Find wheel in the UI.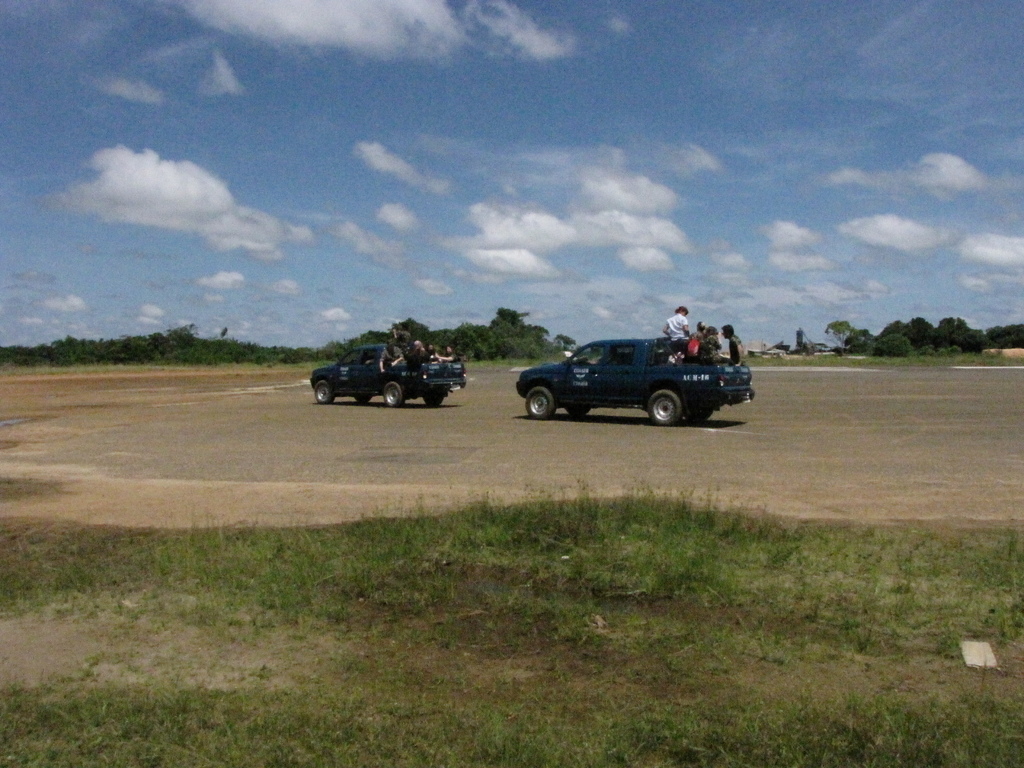
UI element at (left=382, top=383, right=406, bottom=404).
